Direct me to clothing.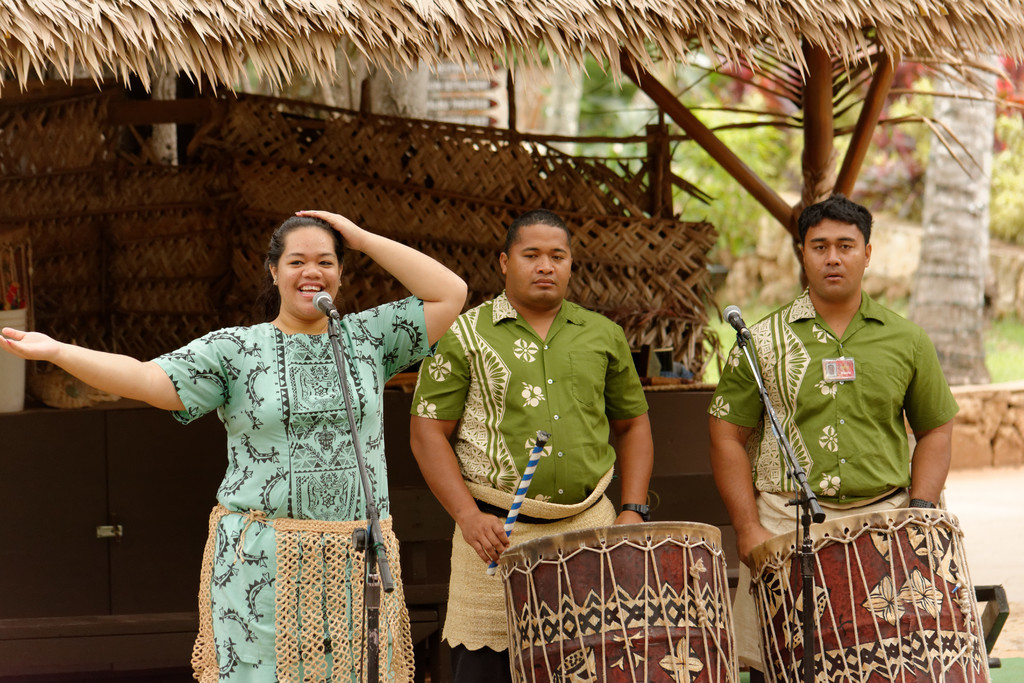
Direction: crop(694, 289, 959, 682).
